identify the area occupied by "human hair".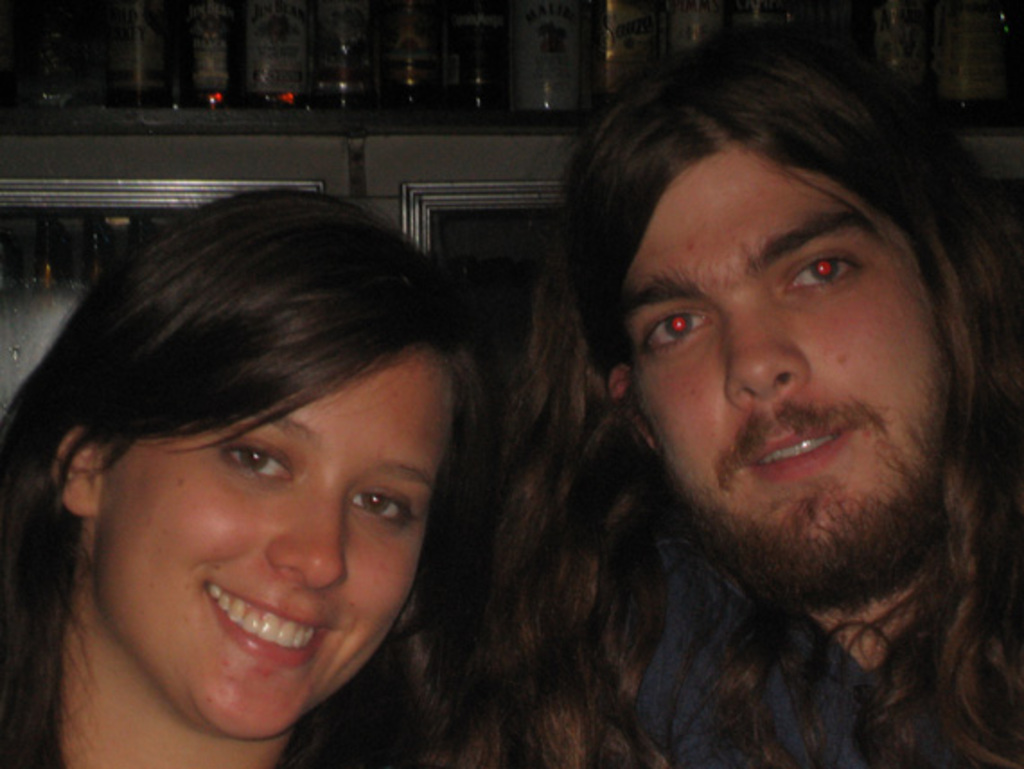
Area: rect(34, 198, 480, 681).
